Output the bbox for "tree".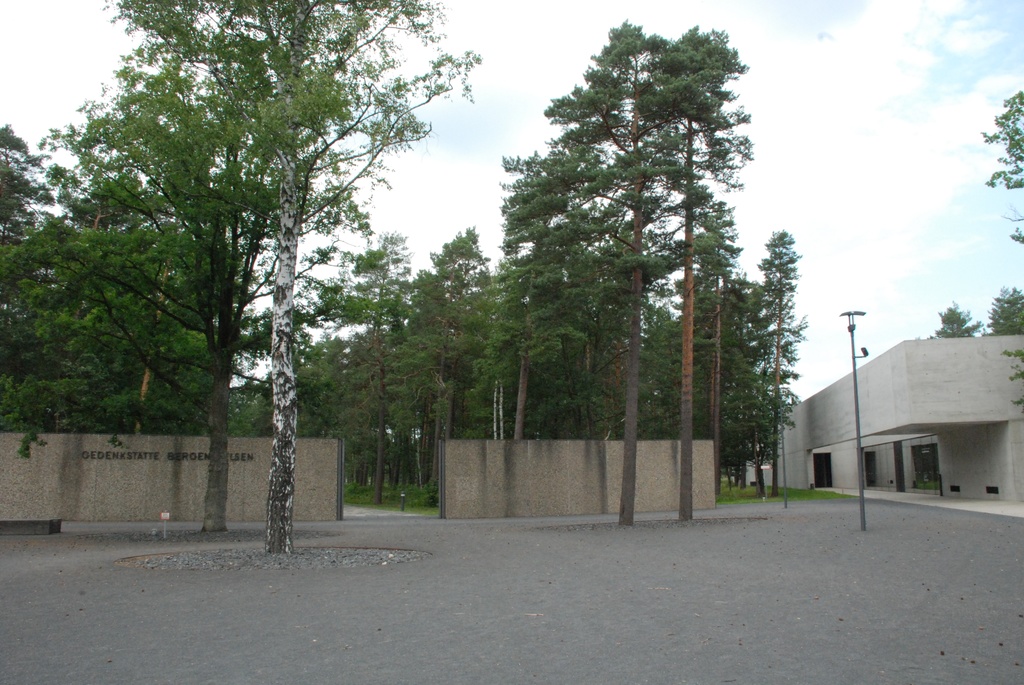
bbox=(746, 232, 808, 486).
